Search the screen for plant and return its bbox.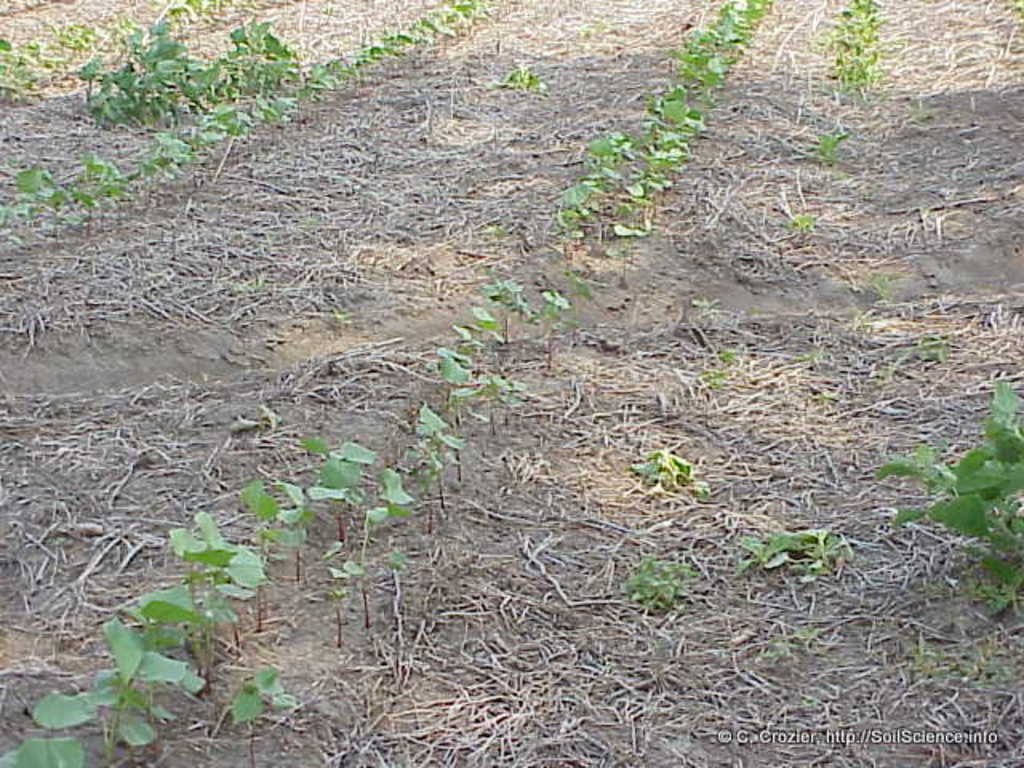
Found: 872:630:1019:680.
